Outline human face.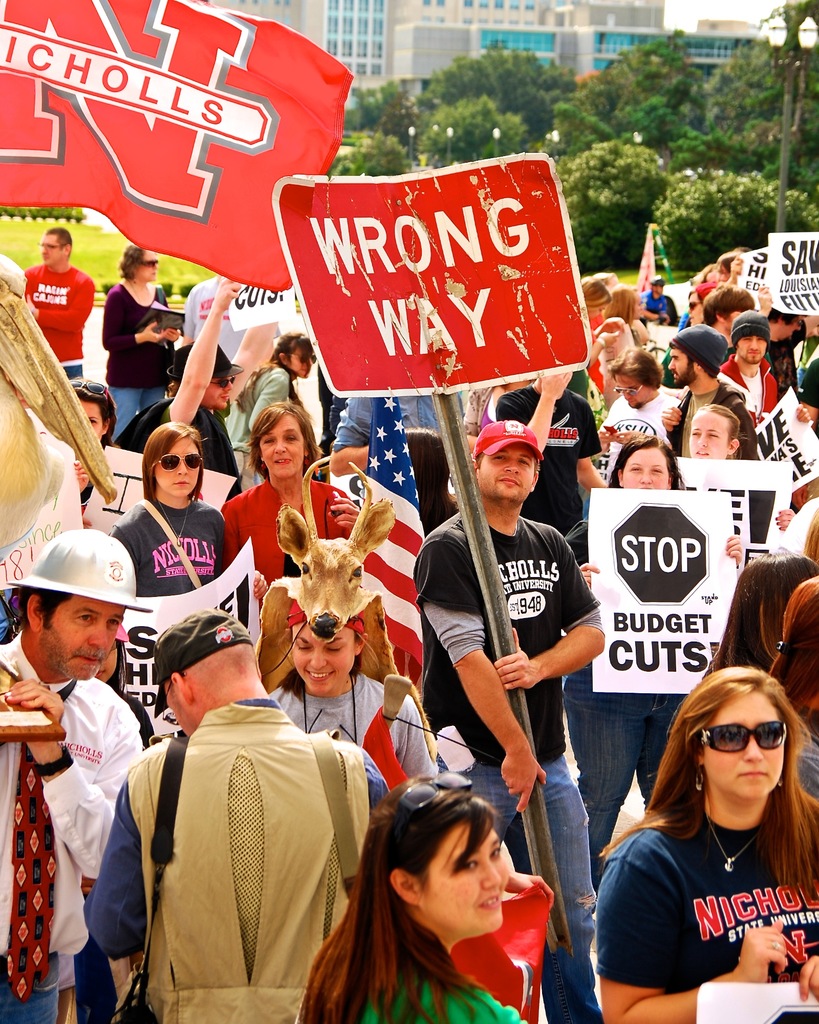
Outline: bbox(614, 365, 657, 414).
